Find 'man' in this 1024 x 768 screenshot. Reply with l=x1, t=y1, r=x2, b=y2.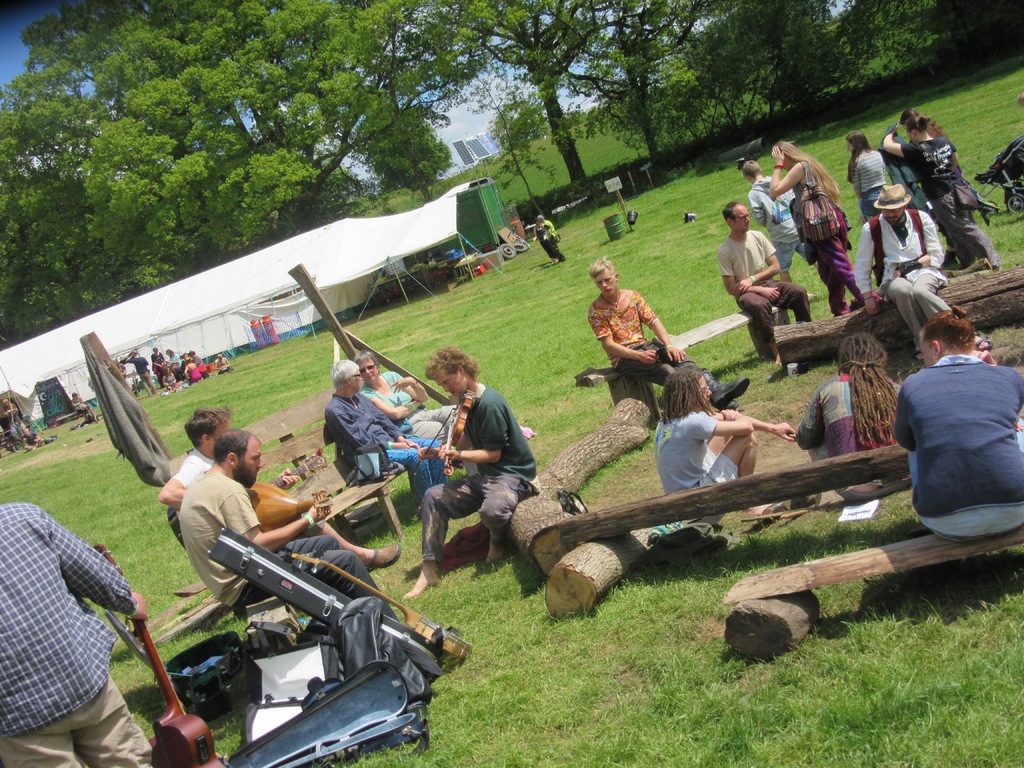
l=588, t=255, r=749, b=408.
